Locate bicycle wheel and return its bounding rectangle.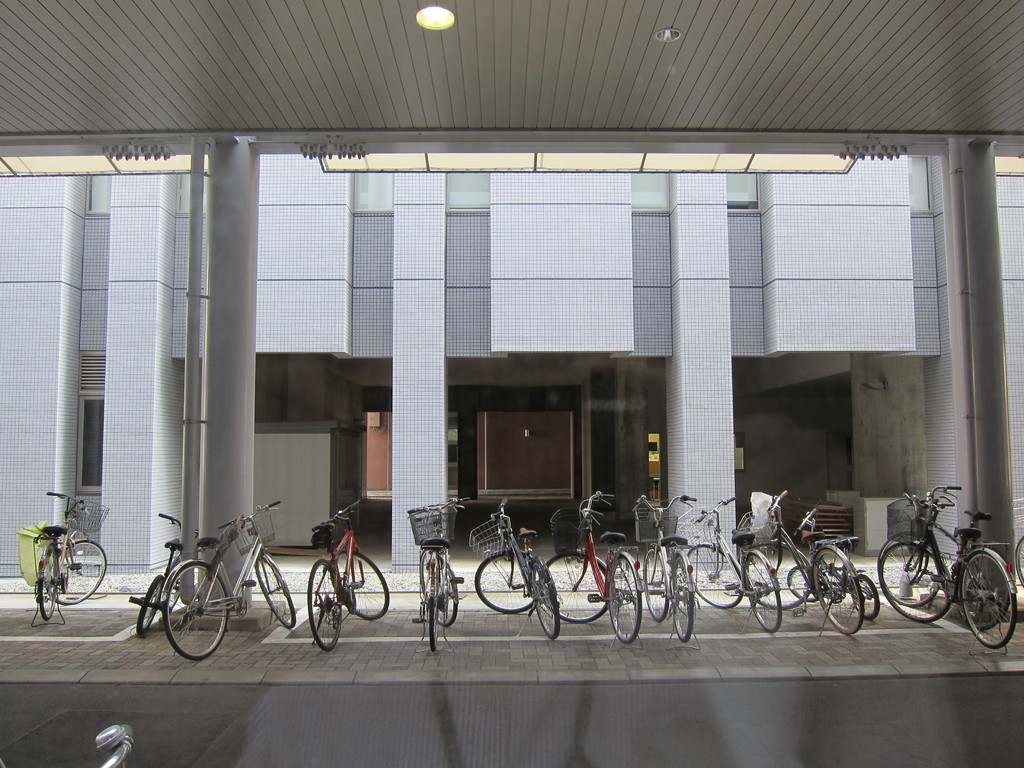
{"left": 543, "top": 555, "right": 607, "bottom": 625}.
